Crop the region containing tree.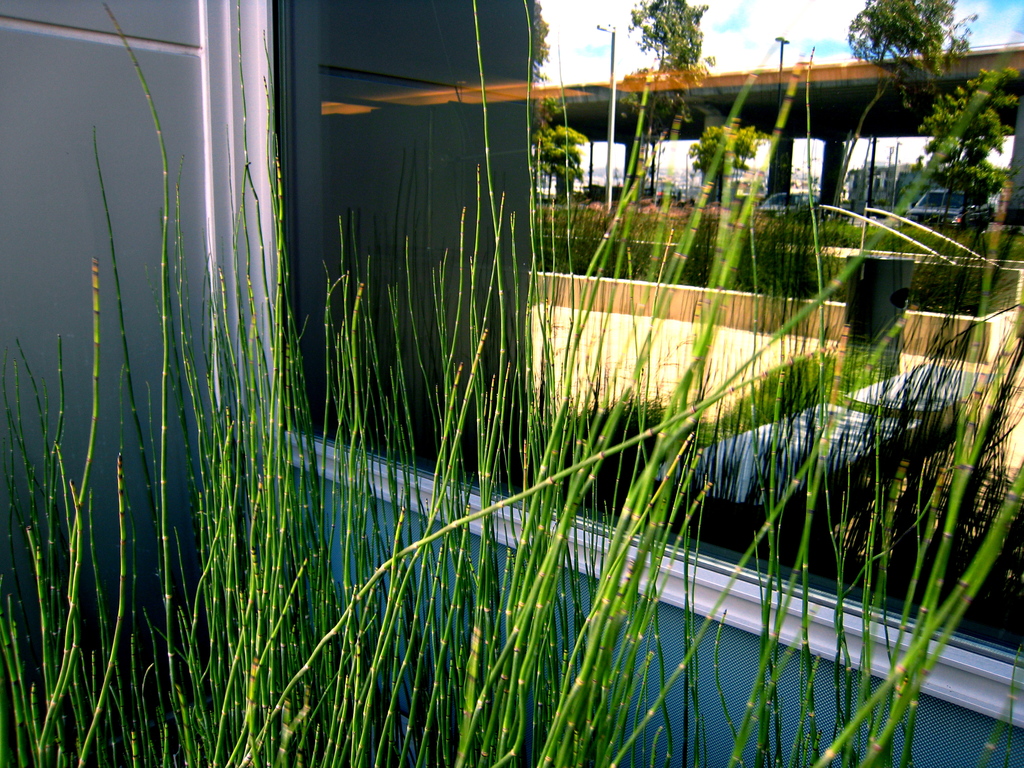
Crop region: box=[620, 0, 719, 217].
